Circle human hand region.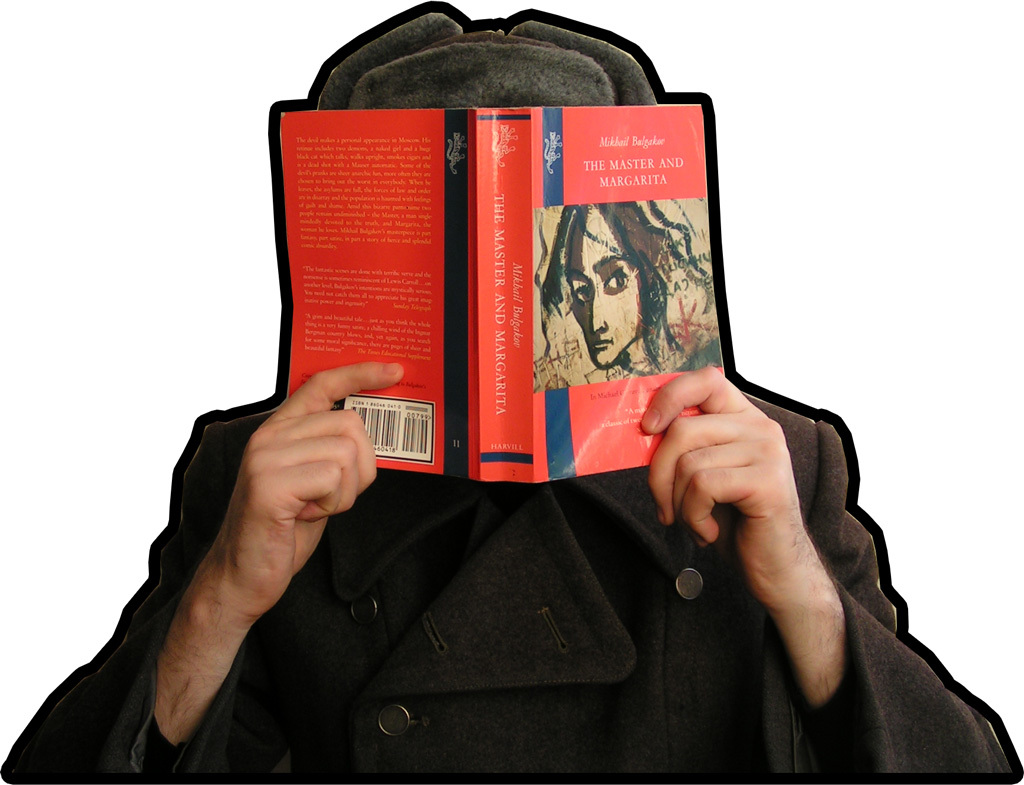
Region: bbox=(639, 373, 832, 577).
